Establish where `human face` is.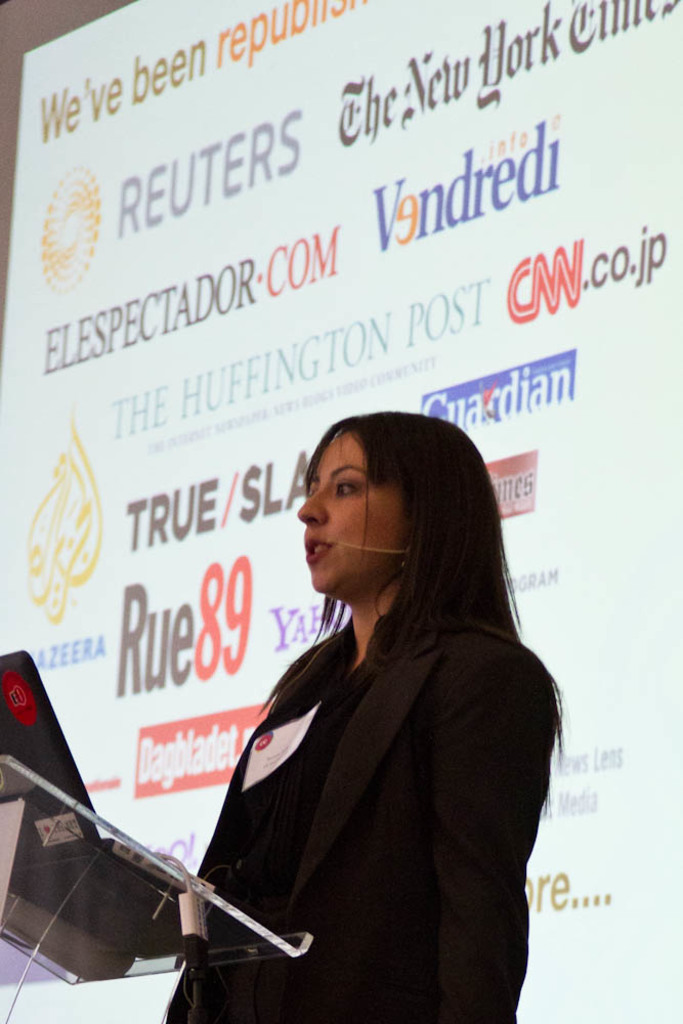
Established at 302,438,407,597.
